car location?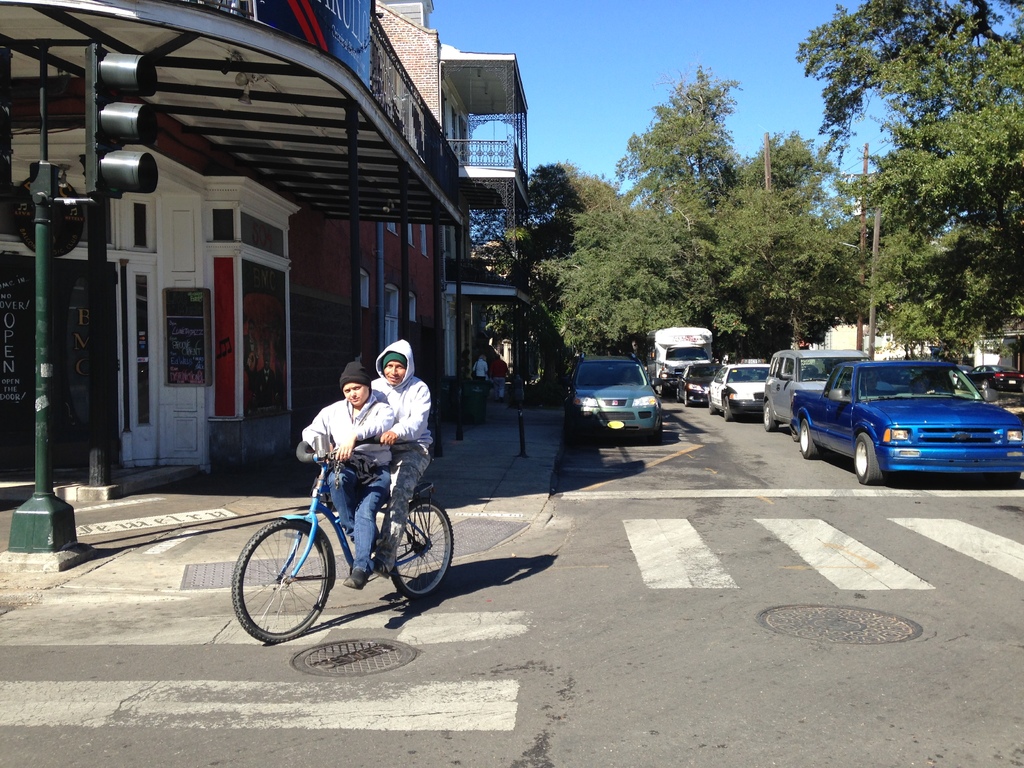
[762, 348, 870, 434]
